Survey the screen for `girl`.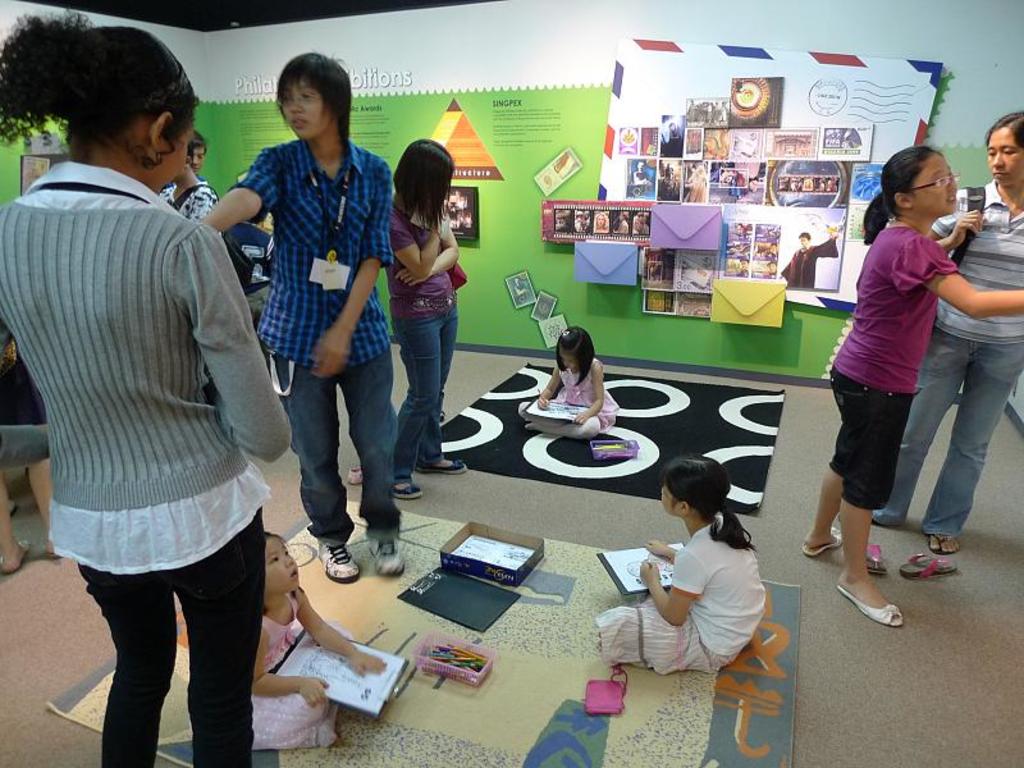
Survey found: box(246, 525, 396, 749).
